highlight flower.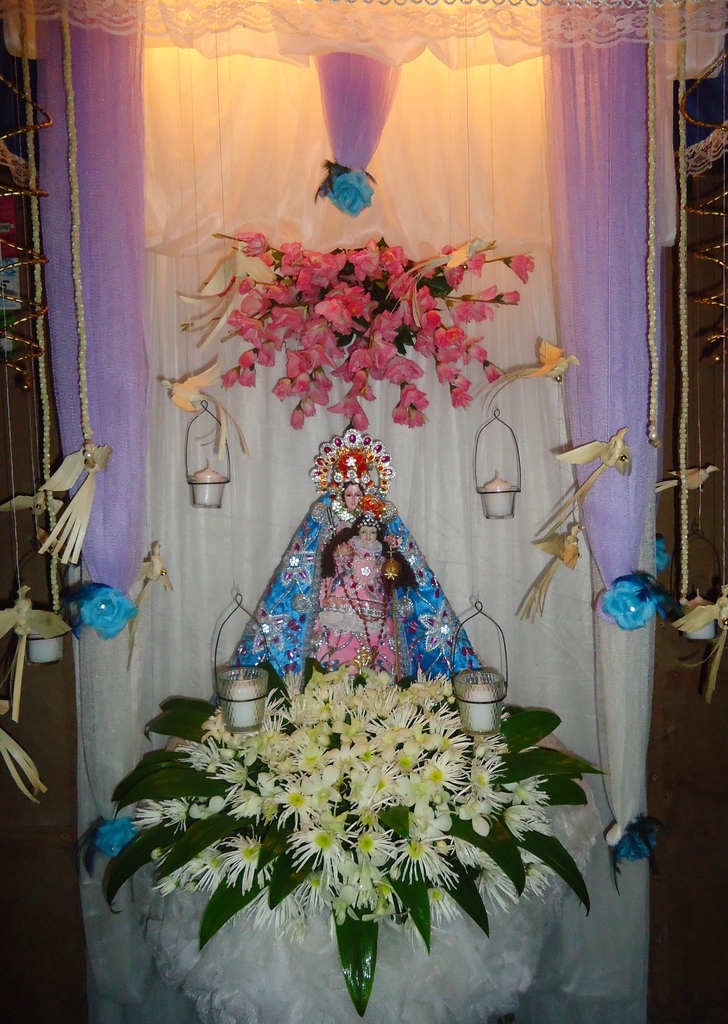
Highlighted region: 616:813:663:863.
